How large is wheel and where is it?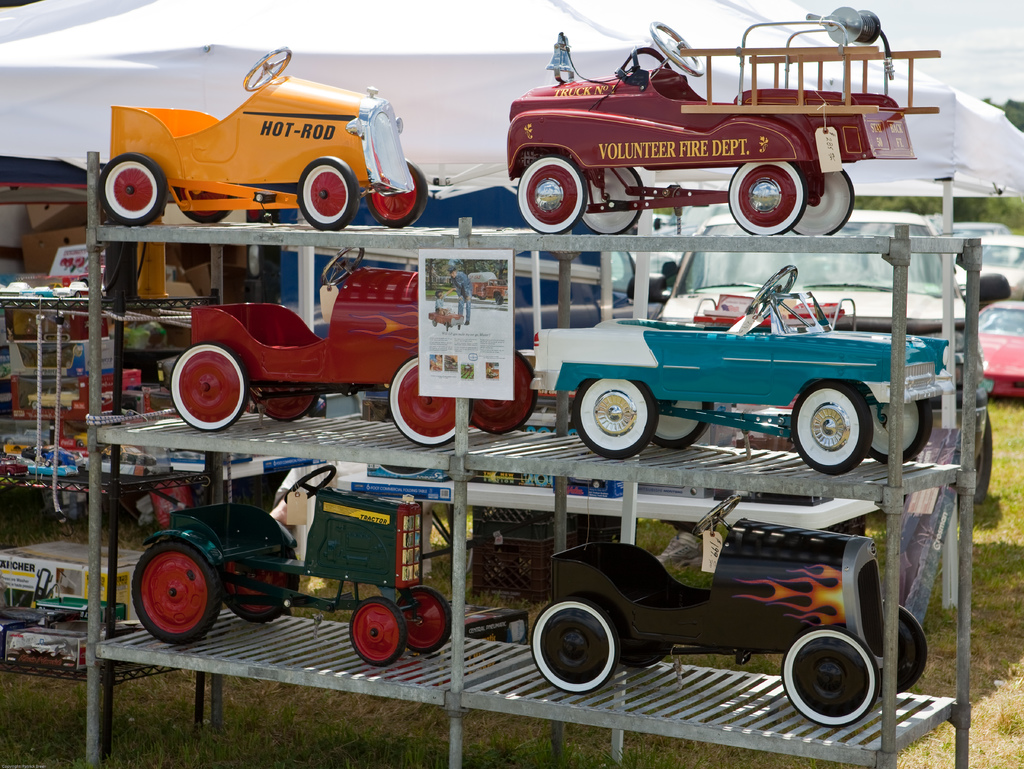
Bounding box: {"x1": 792, "y1": 383, "x2": 869, "y2": 475}.
